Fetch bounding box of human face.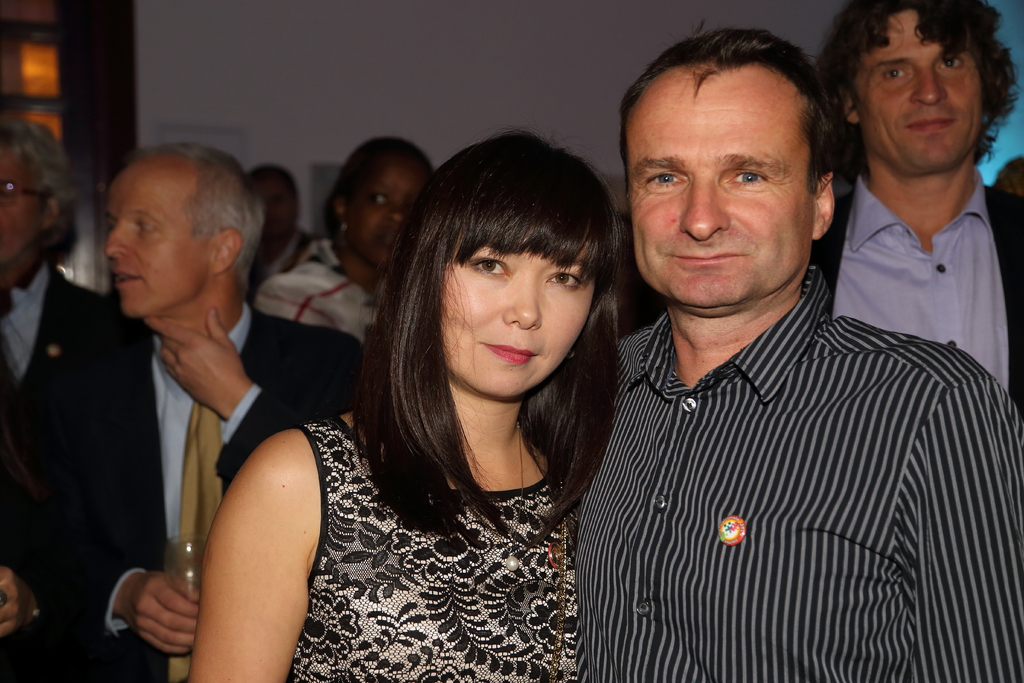
Bbox: 625:70:813:309.
